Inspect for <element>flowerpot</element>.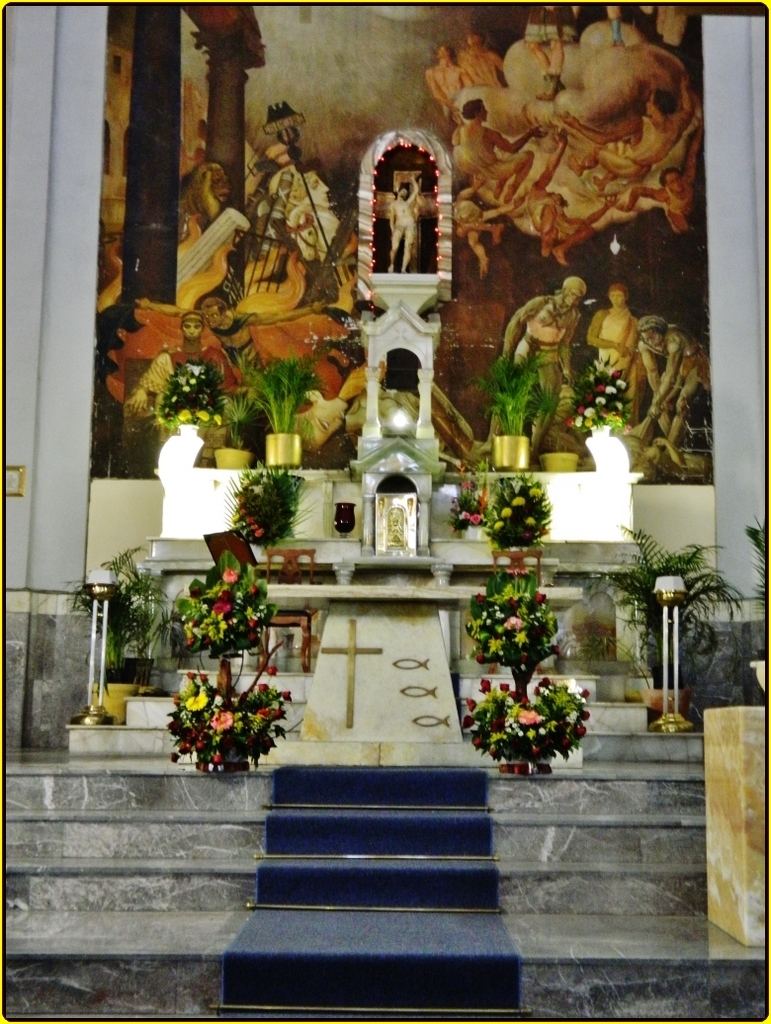
Inspection: detection(89, 681, 142, 723).
